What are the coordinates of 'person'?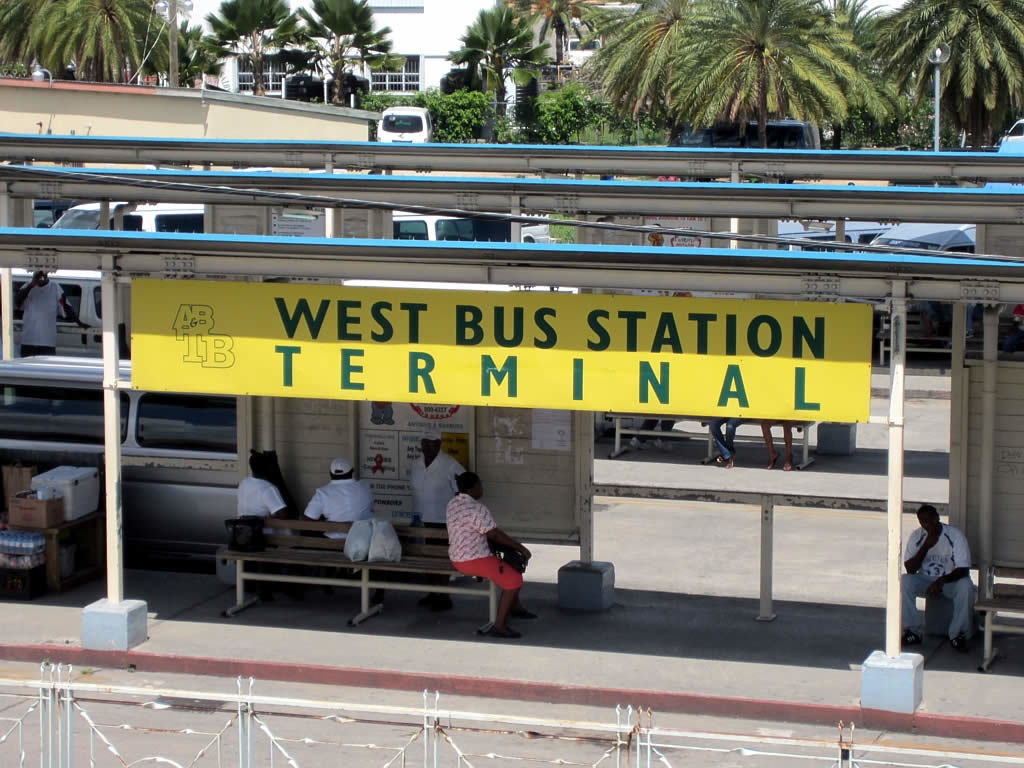
627, 417, 676, 452.
